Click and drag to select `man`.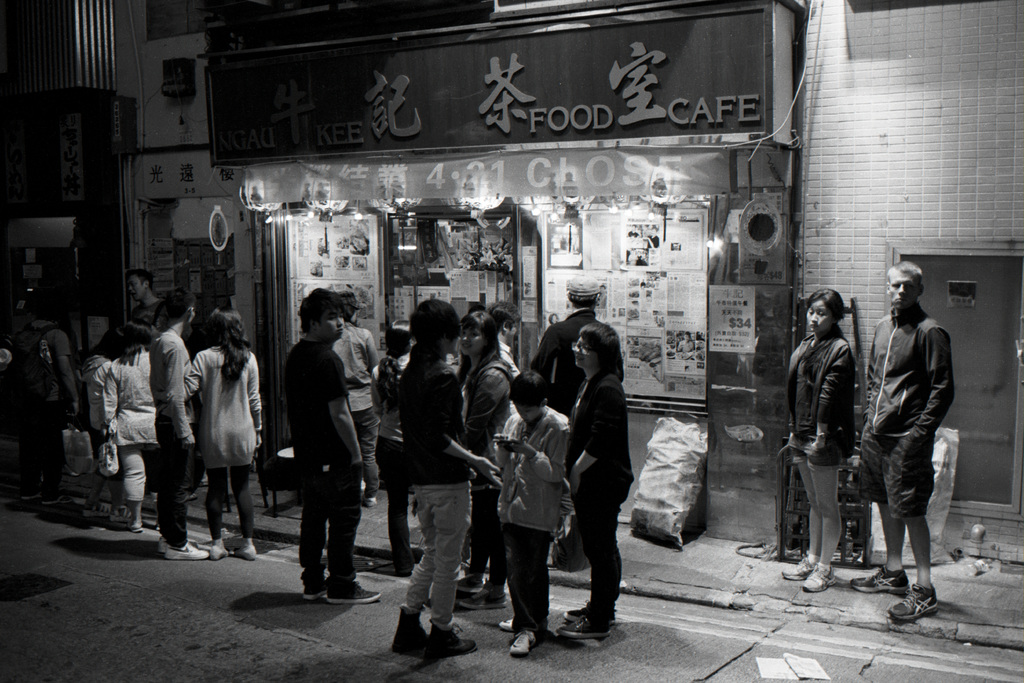
Selection: 388/300/504/663.
